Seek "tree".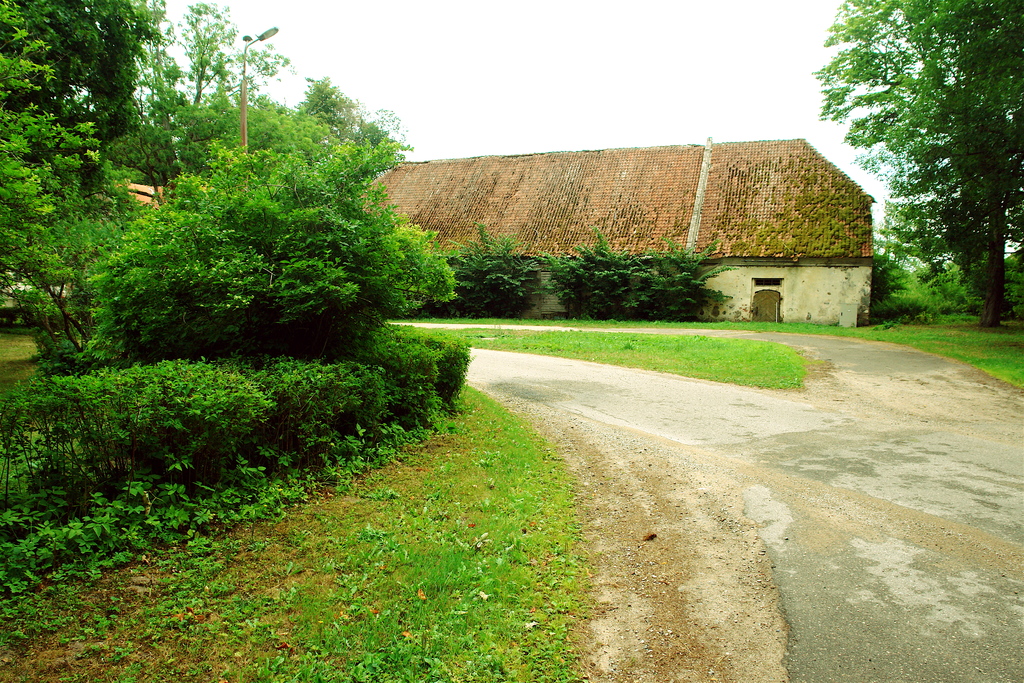
left=540, top=227, right=629, bottom=325.
